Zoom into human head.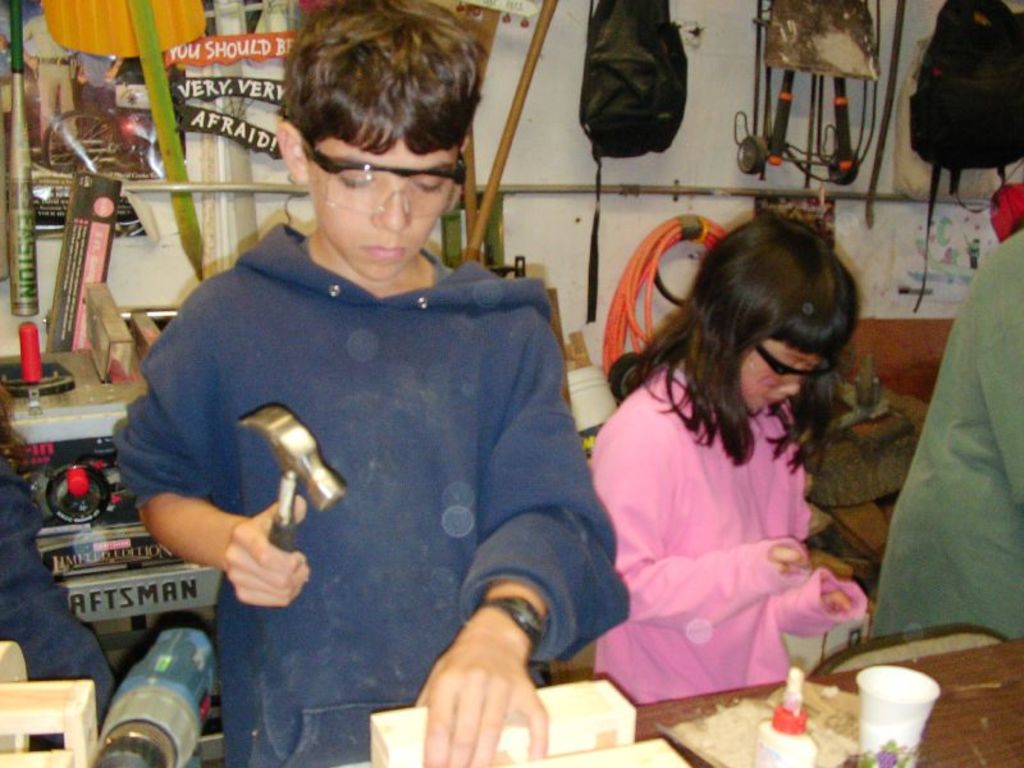
Zoom target: [691, 216, 861, 419].
